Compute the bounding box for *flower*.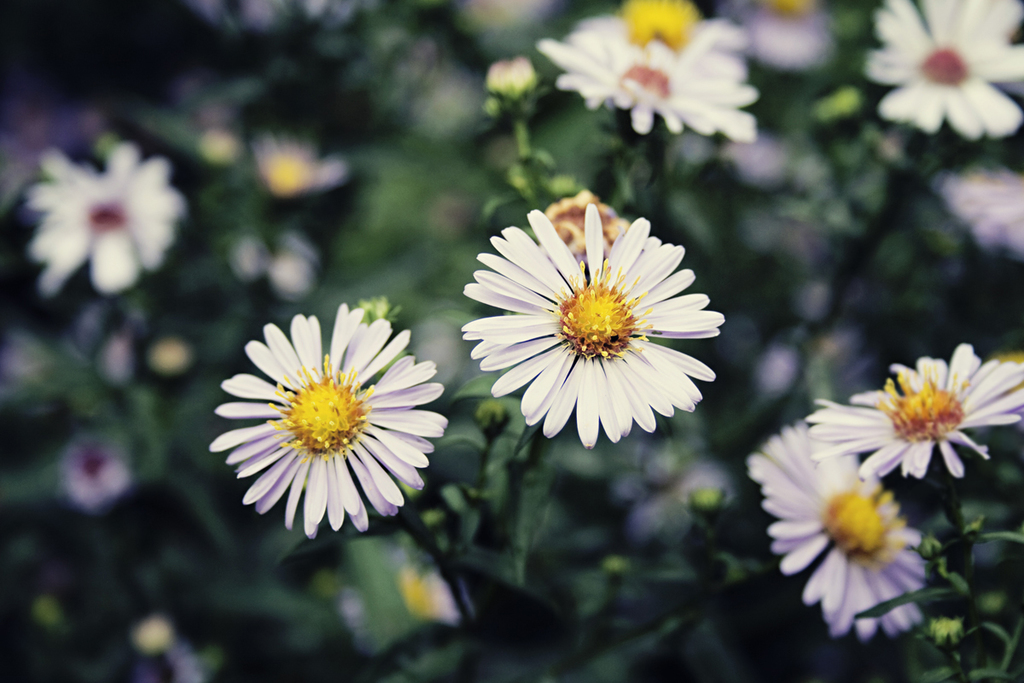
<box>340,566,456,653</box>.
